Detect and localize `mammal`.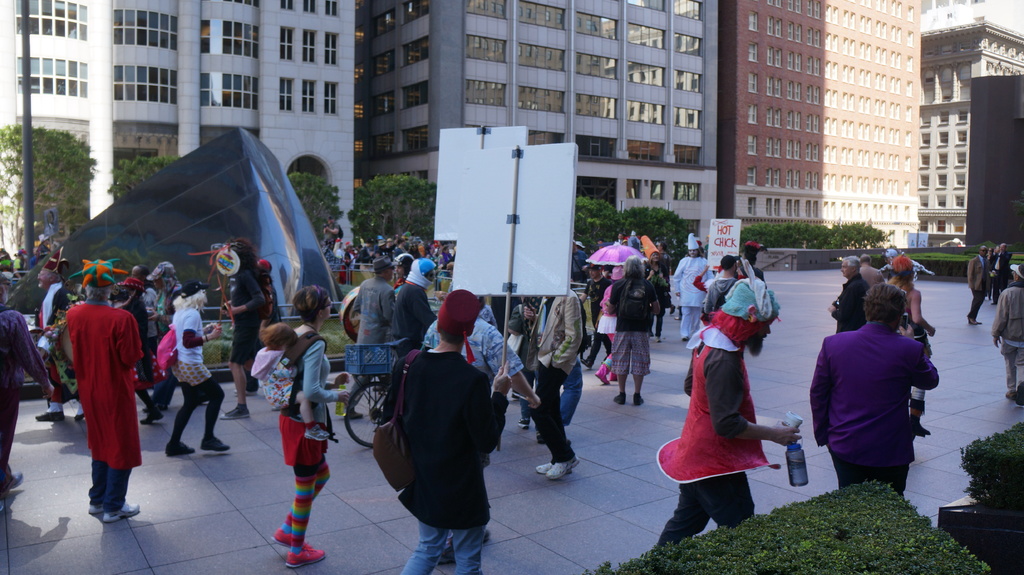
Localized at 141 260 185 425.
